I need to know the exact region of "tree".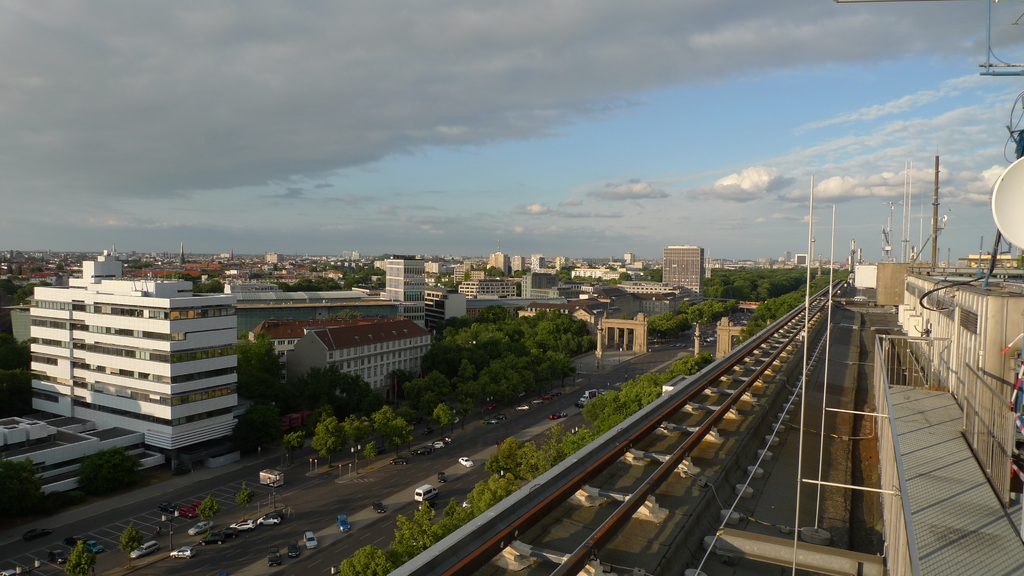
Region: [x1=475, y1=306, x2=531, y2=340].
